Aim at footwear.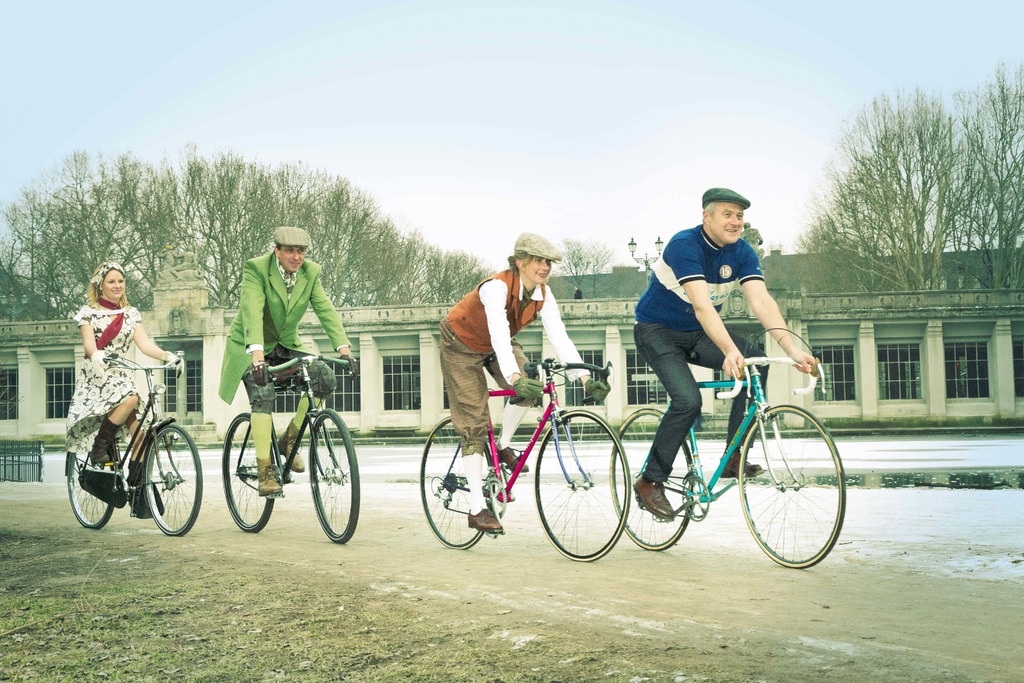
Aimed at x1=92 y1=436 x2=115 y2=474.
